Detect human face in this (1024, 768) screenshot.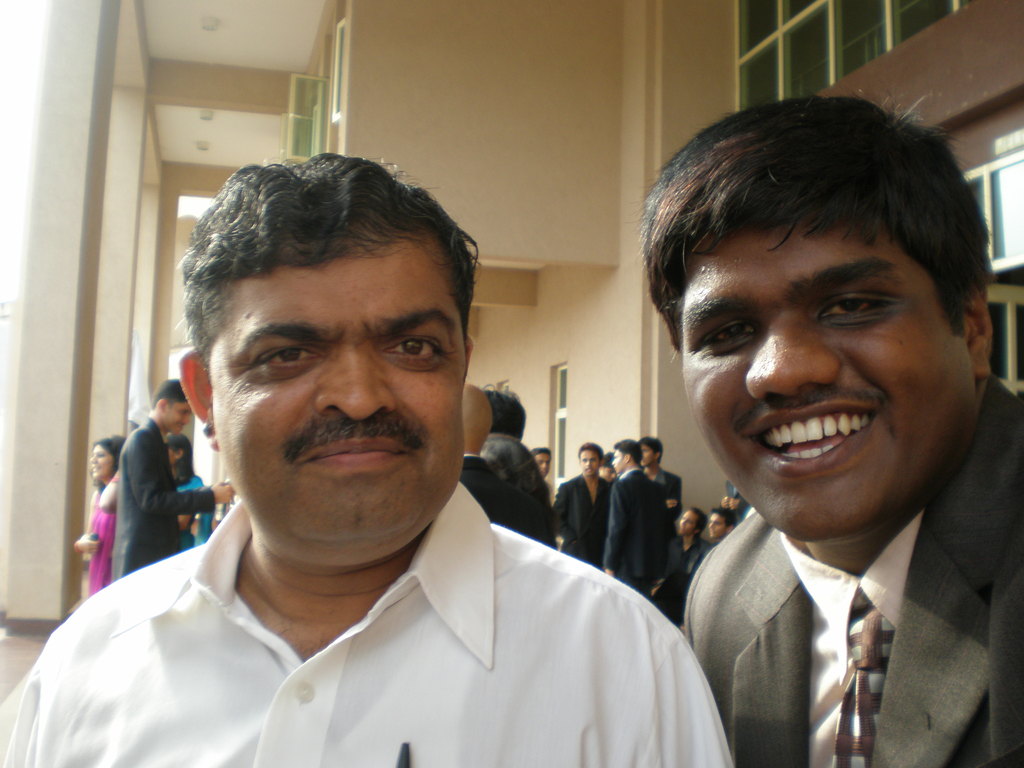
Detection: l=682, t=509, r=696, b=536.
